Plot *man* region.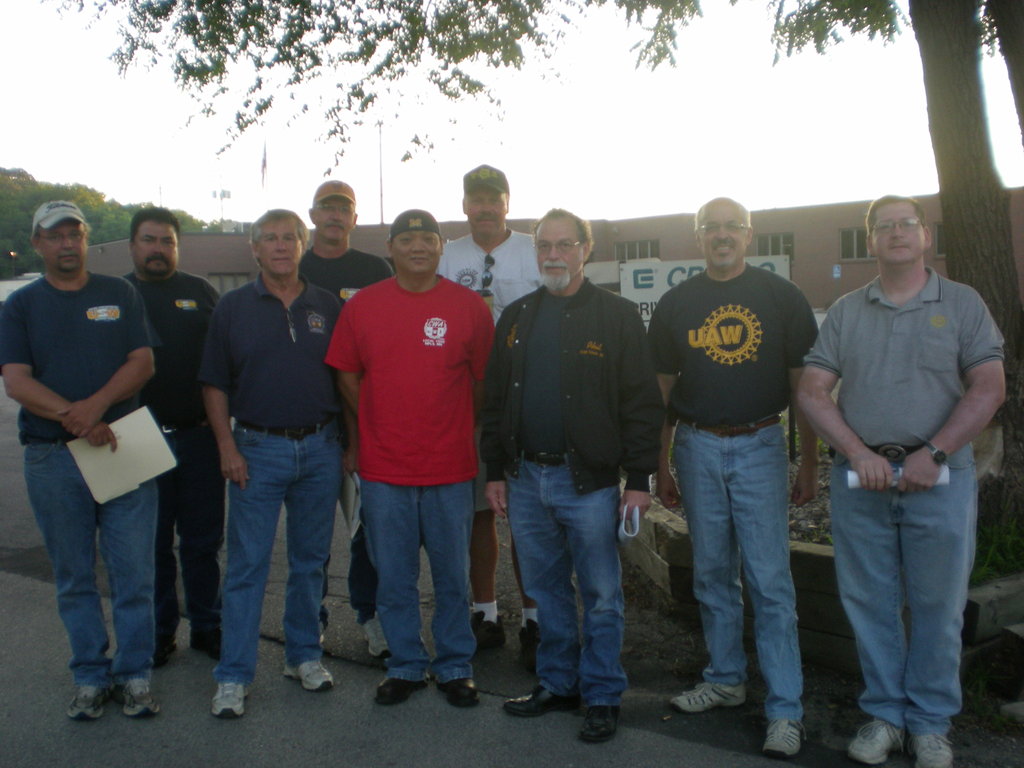
Plotted at pyautogui.locateOnScreen(0, 199, 164, 723).
